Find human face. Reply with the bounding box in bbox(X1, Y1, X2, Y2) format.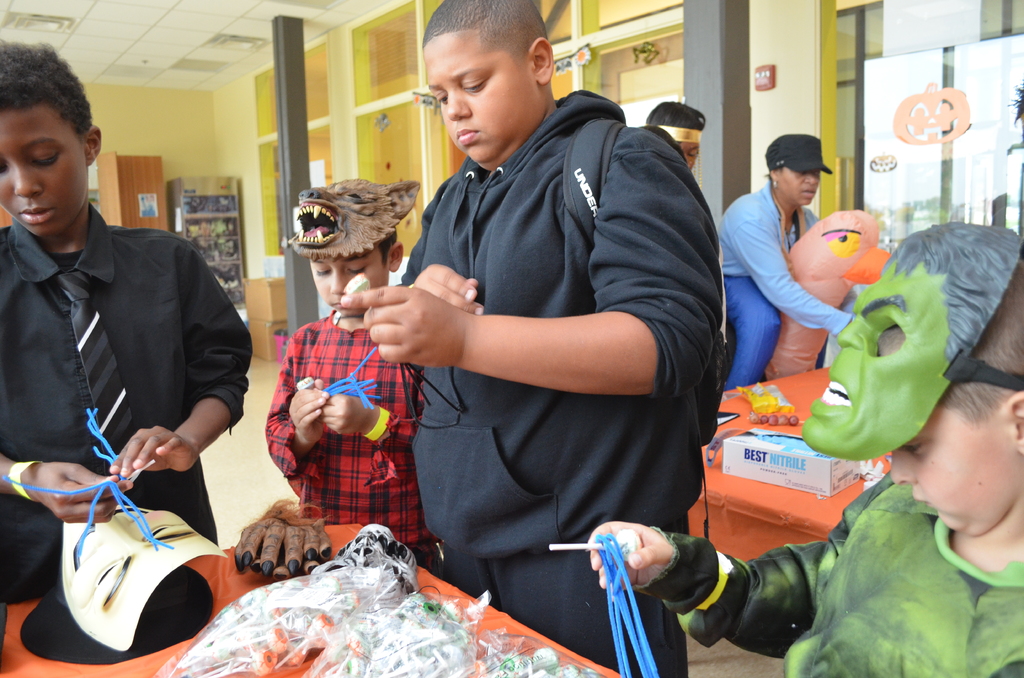
bbox(306, 239, 390, 315).
